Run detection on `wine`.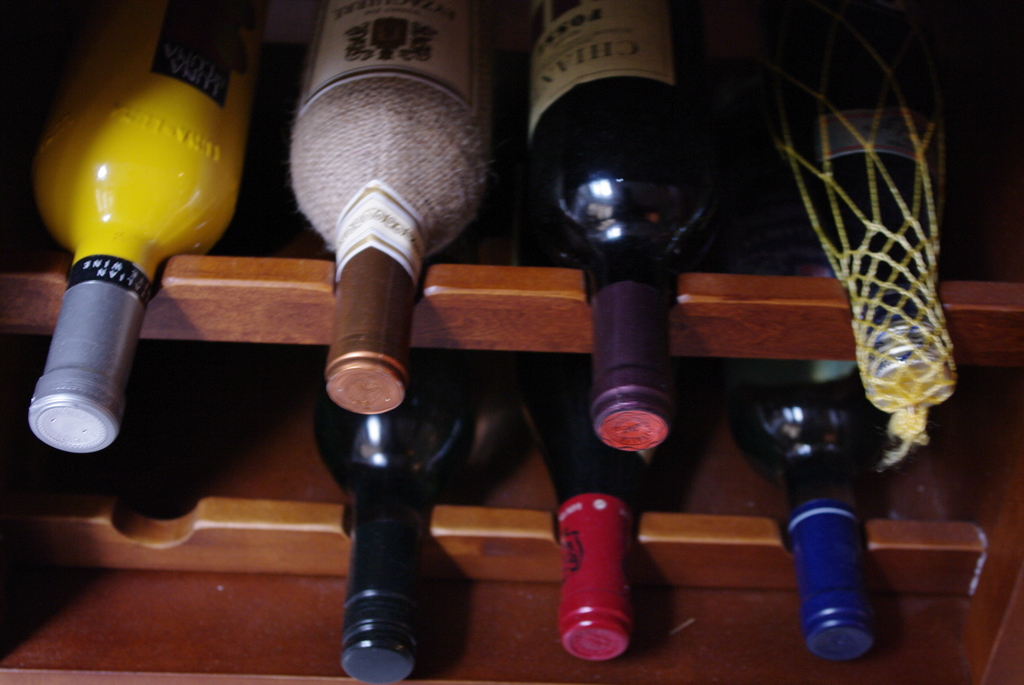
Result: crop(724, 343, 892, 663).
